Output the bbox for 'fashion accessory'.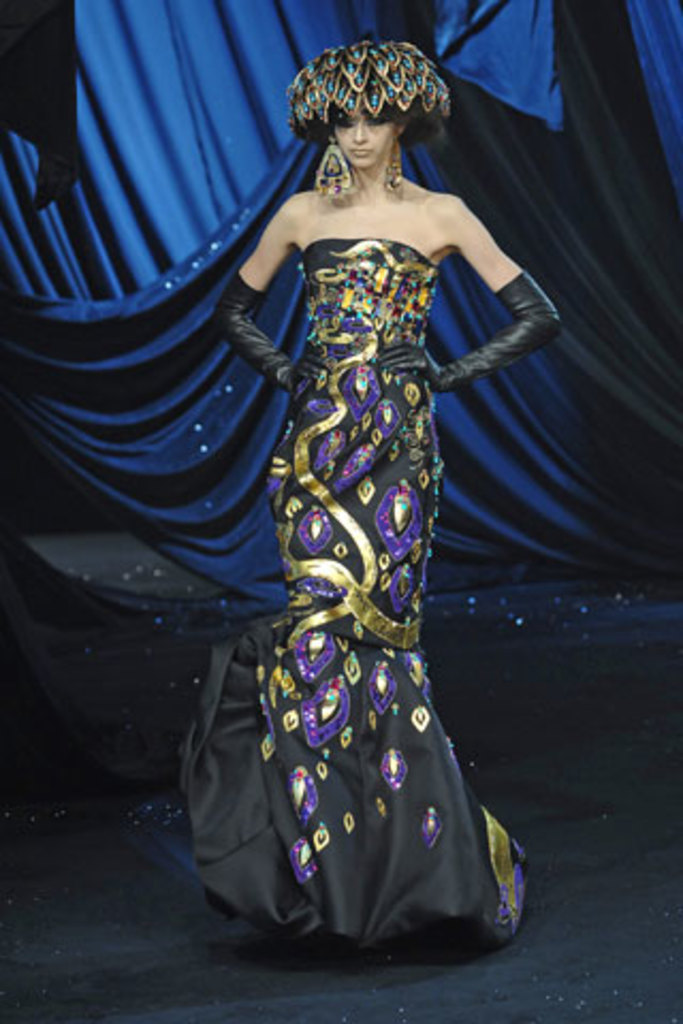
<region>290, 41, 452, 130</region>.
